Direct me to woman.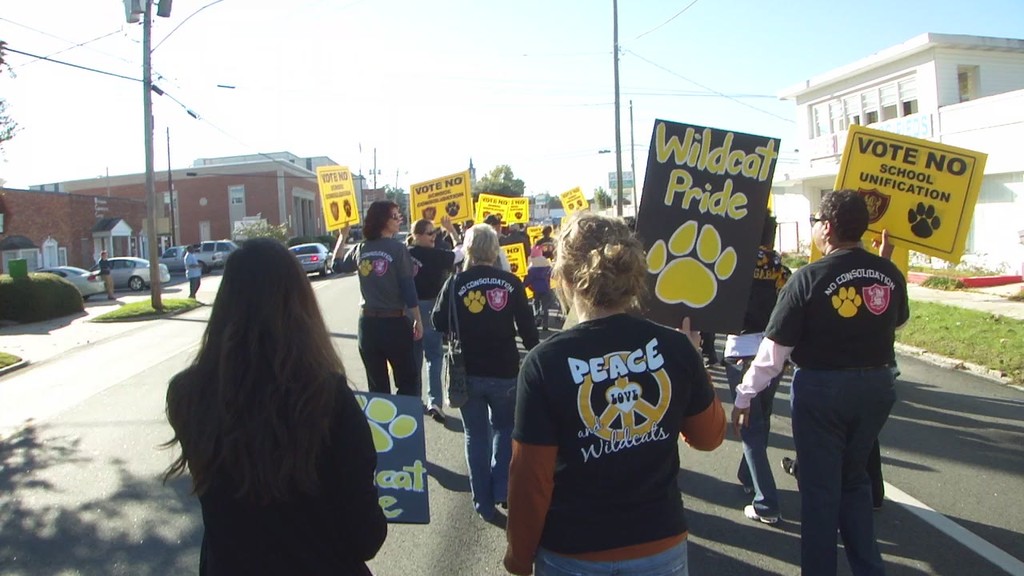
Direction: {"x1": 407, "y1": 222, "x2": 459, "y2": 418}.
